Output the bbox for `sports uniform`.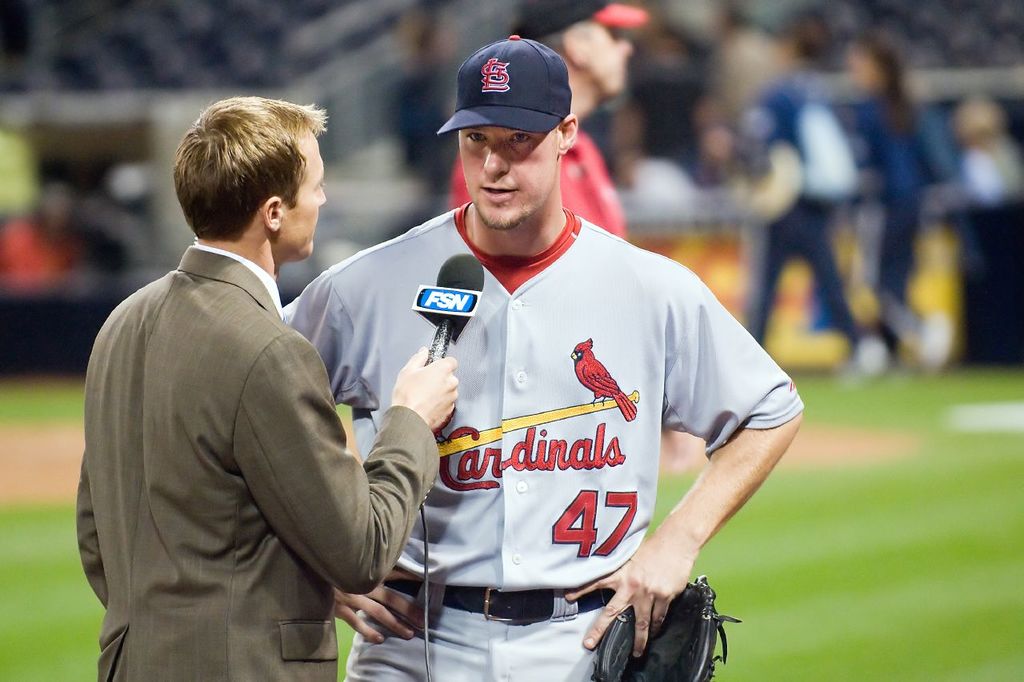
[x1=442, y1=126, x2=633, y2=239].
